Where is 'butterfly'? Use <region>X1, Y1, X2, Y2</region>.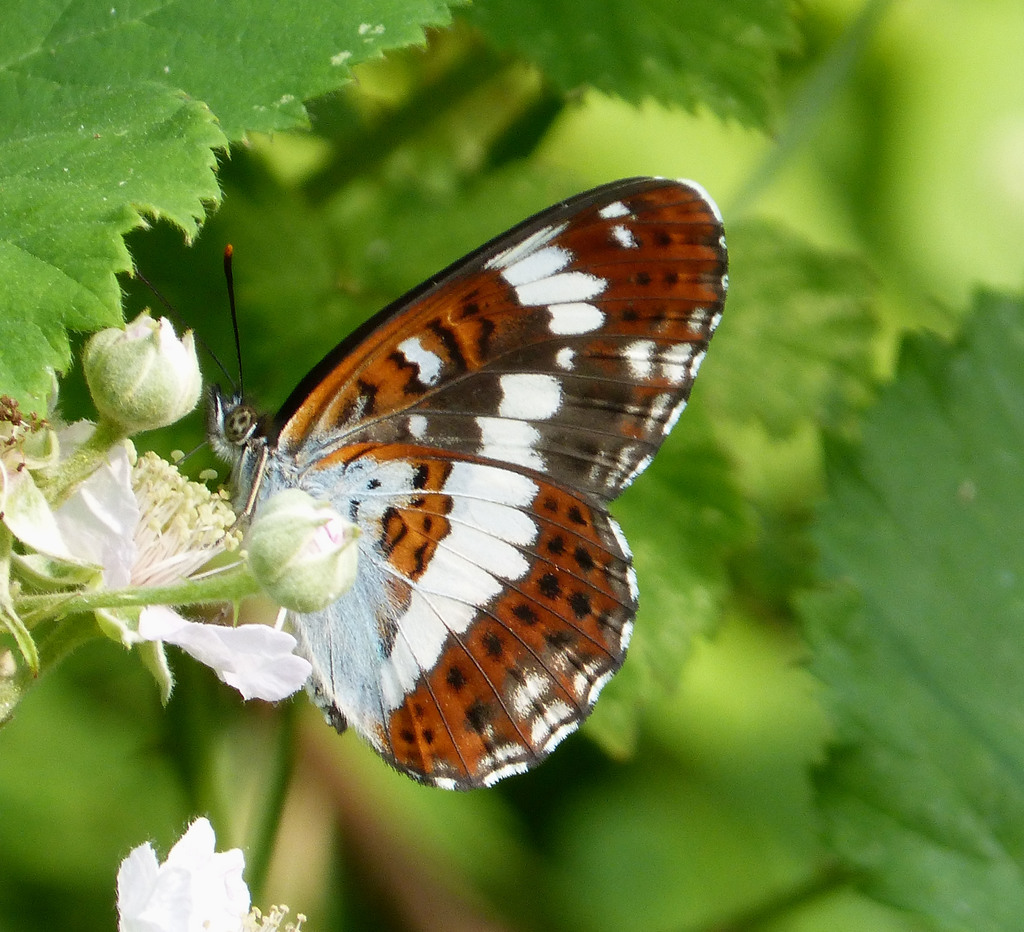
<region>158, 152, 731, 799</region>.
